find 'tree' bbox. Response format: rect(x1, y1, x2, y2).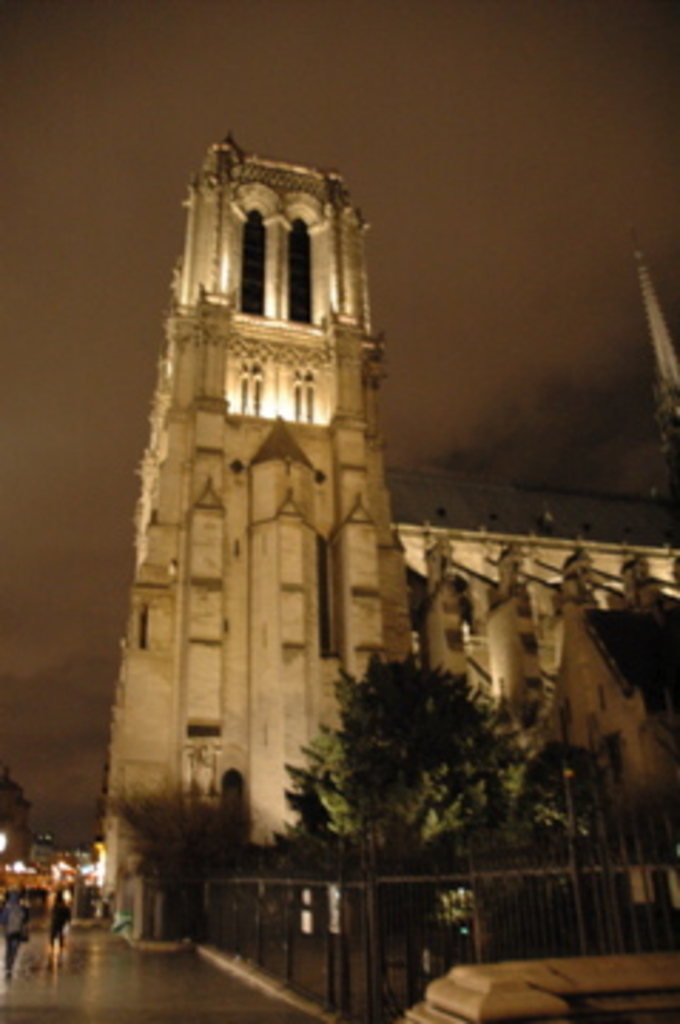
rect(270, 643, 532, 944).
